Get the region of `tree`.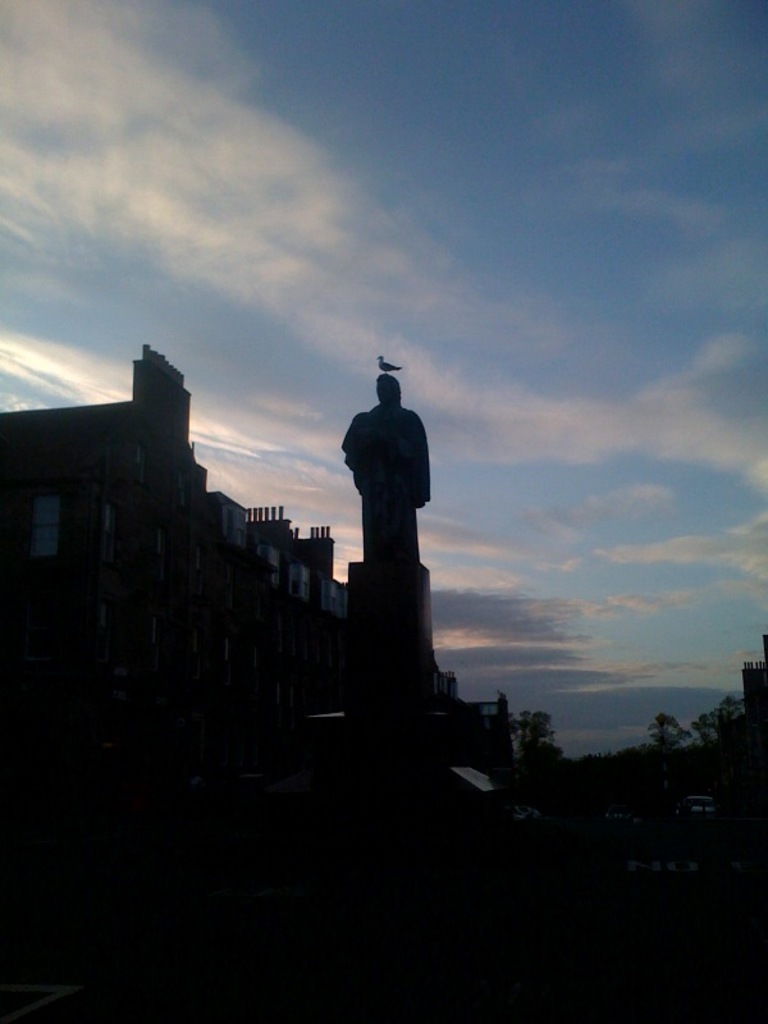
bbox=[644, 699, 731, 792].
